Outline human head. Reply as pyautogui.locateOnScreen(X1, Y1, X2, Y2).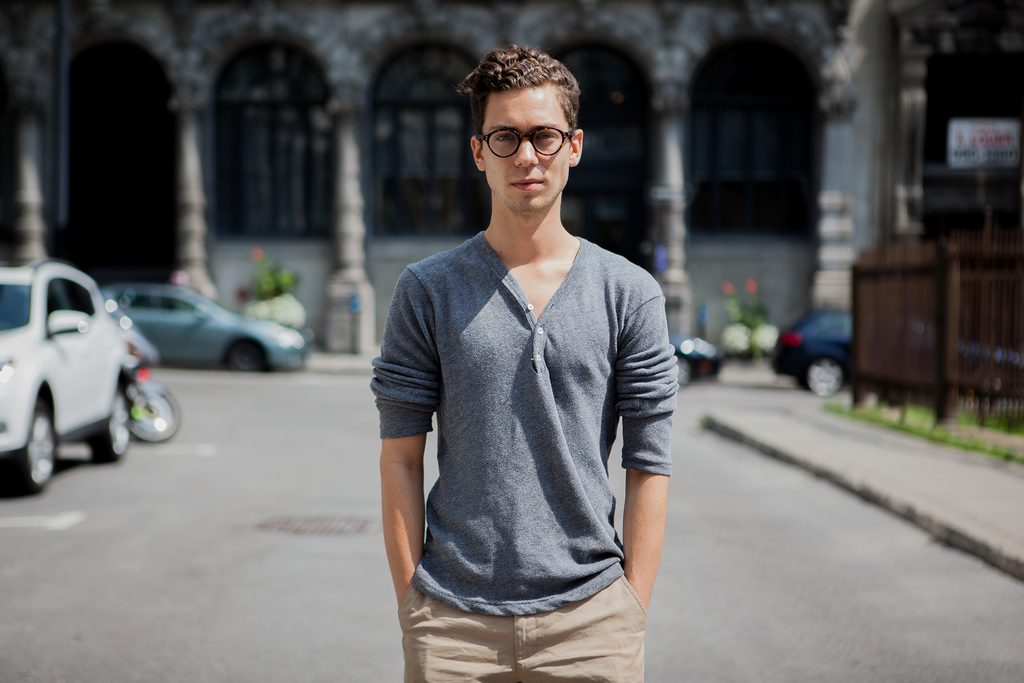
pyautogui.locateOnScreen(463, 44, 591, 210).
